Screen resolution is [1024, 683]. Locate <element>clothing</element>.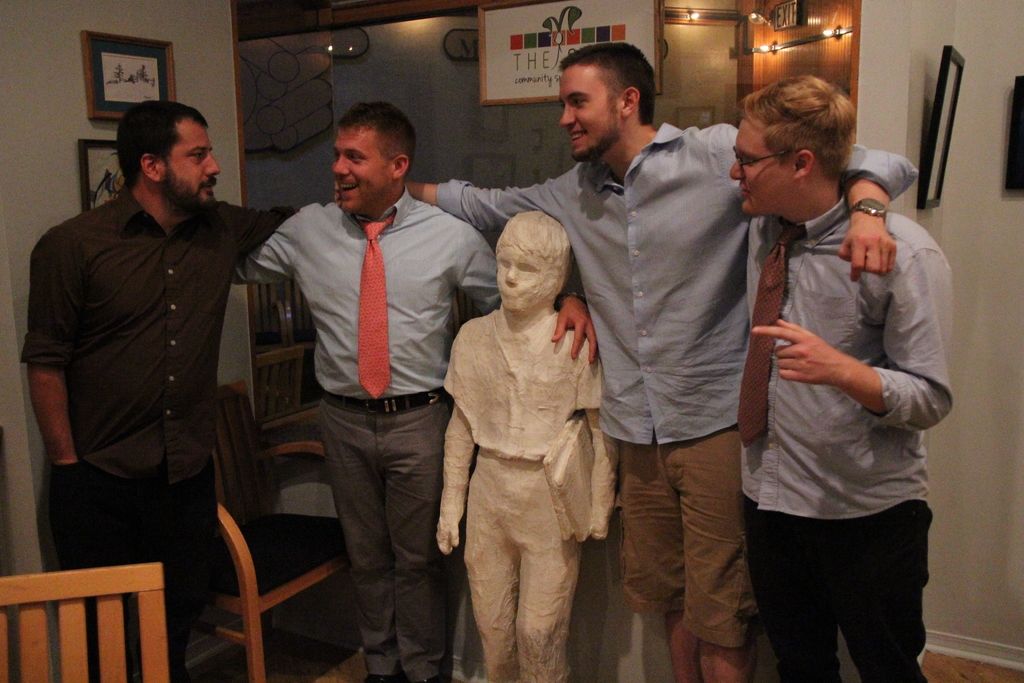
select_region(436, 122, 924, 645).
